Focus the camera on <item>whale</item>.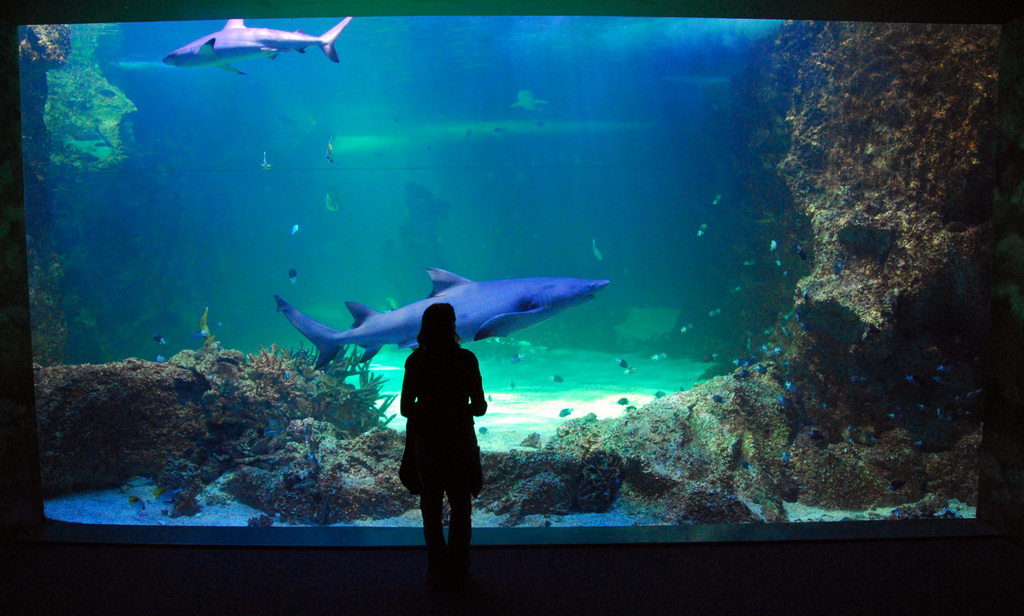
Focus region: box=[273, 264, 615, 369].
